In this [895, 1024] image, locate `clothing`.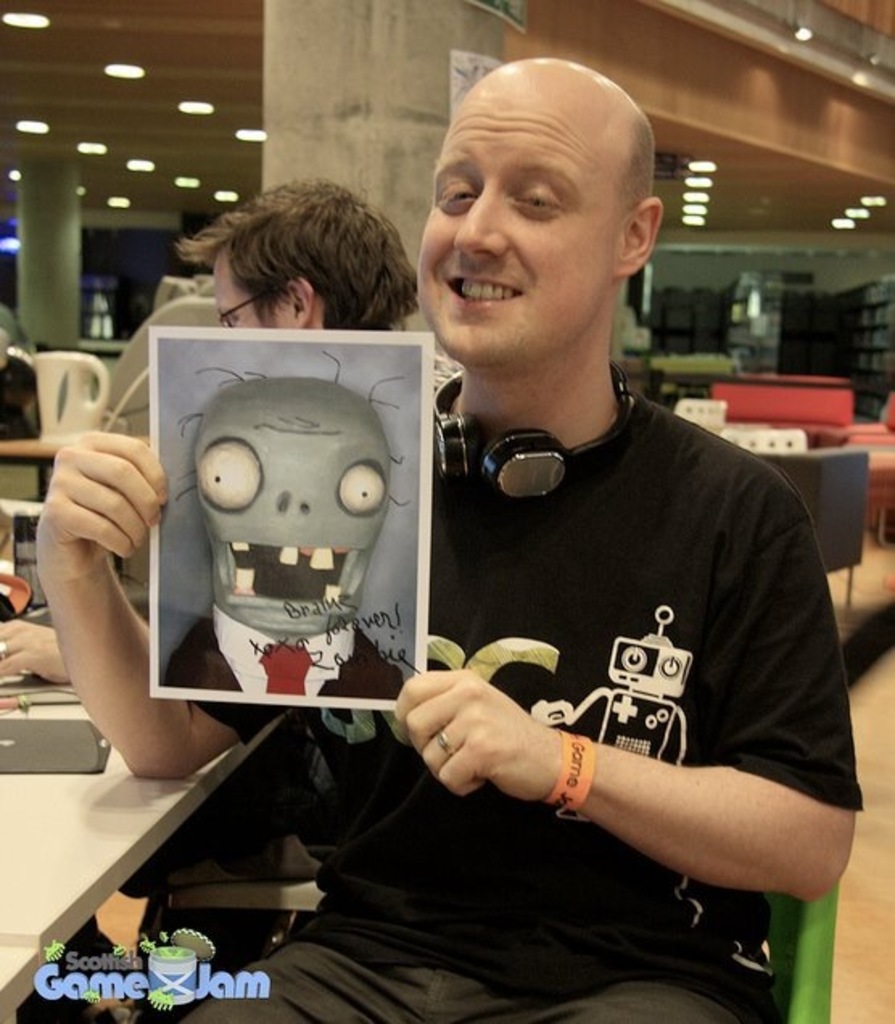
Bounding box: bbox=[161, 602, 406, 700].
